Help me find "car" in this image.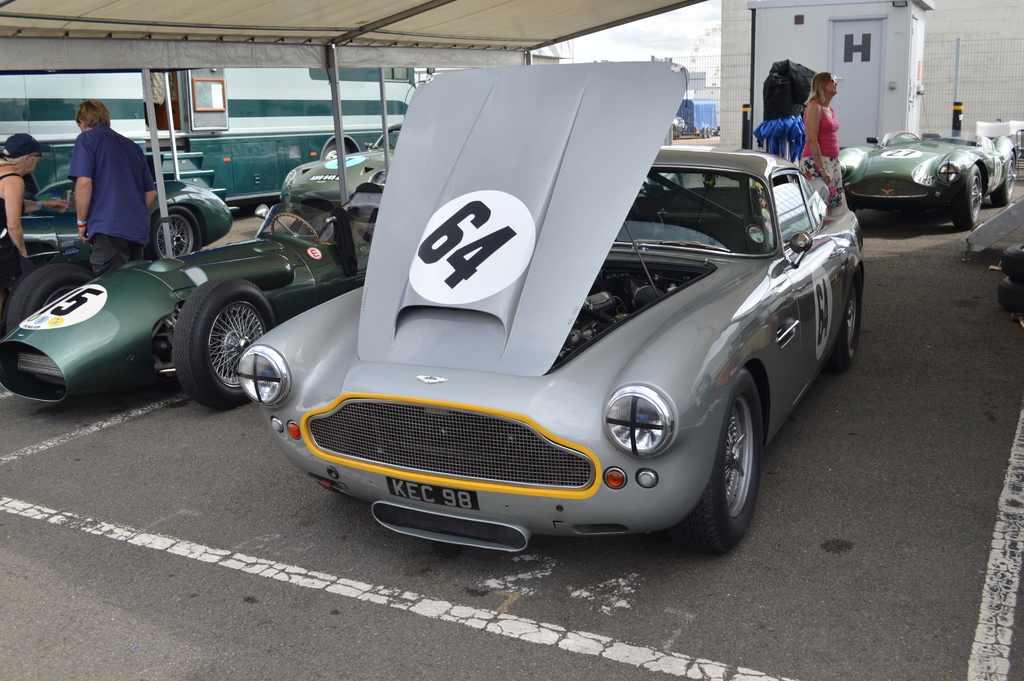
Found it: {"x1": 839, "y1": 135, "x2": 1019, "y2": 229}.
